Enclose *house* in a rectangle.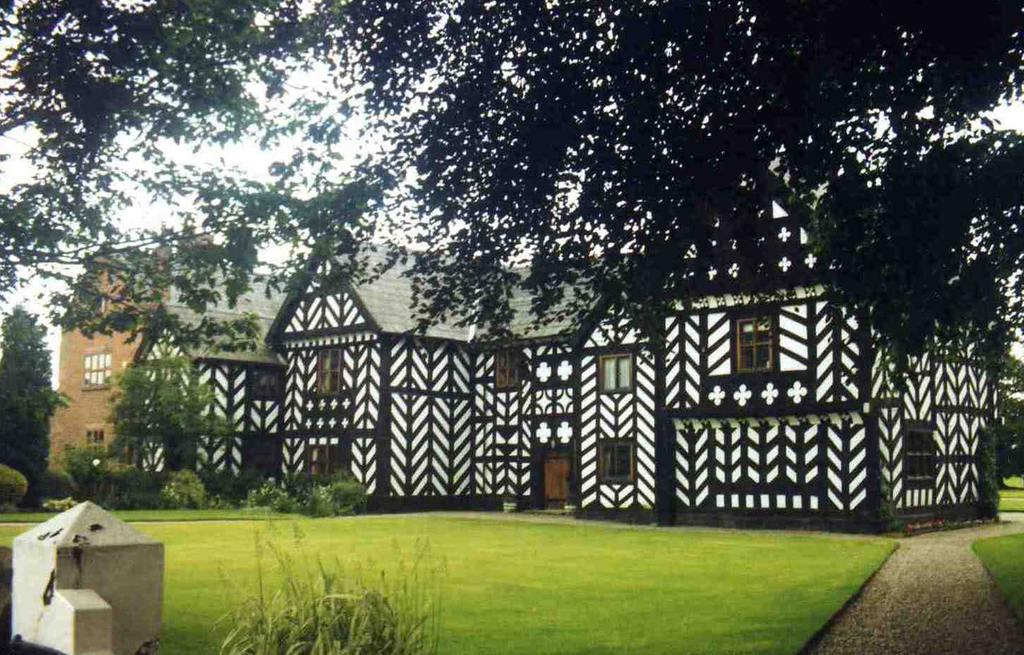
[x1=47, y1=240, x2=300, y2=478].
